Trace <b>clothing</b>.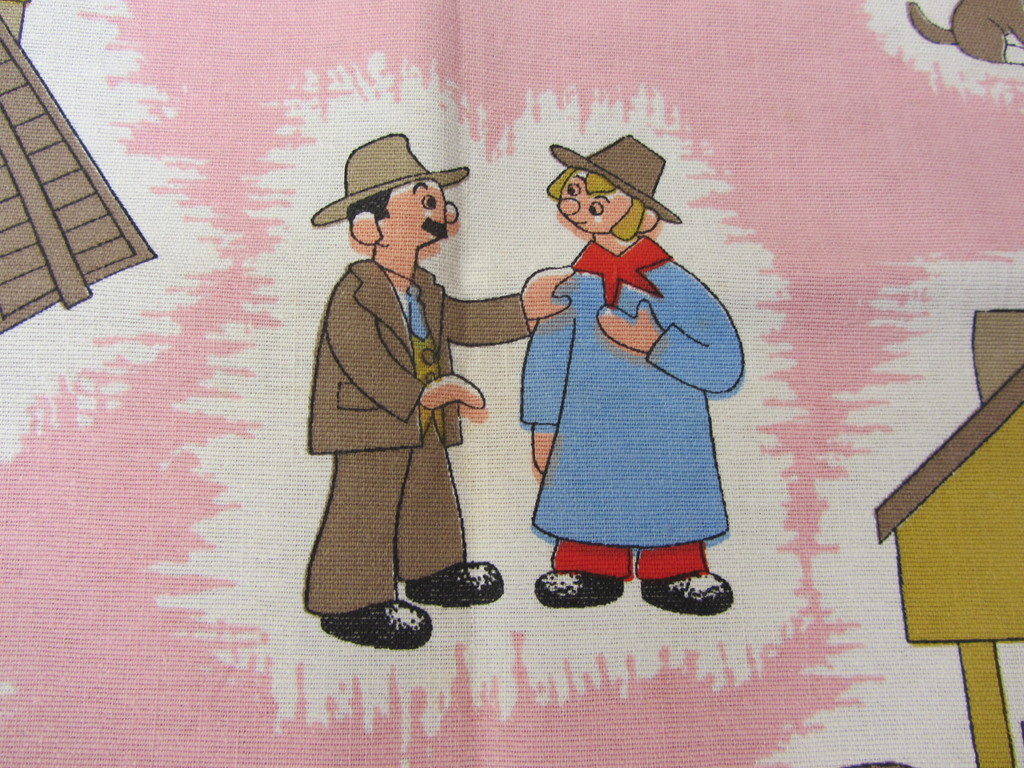
Traced to [x1=516, y1=239, x2=748, y2=588].
